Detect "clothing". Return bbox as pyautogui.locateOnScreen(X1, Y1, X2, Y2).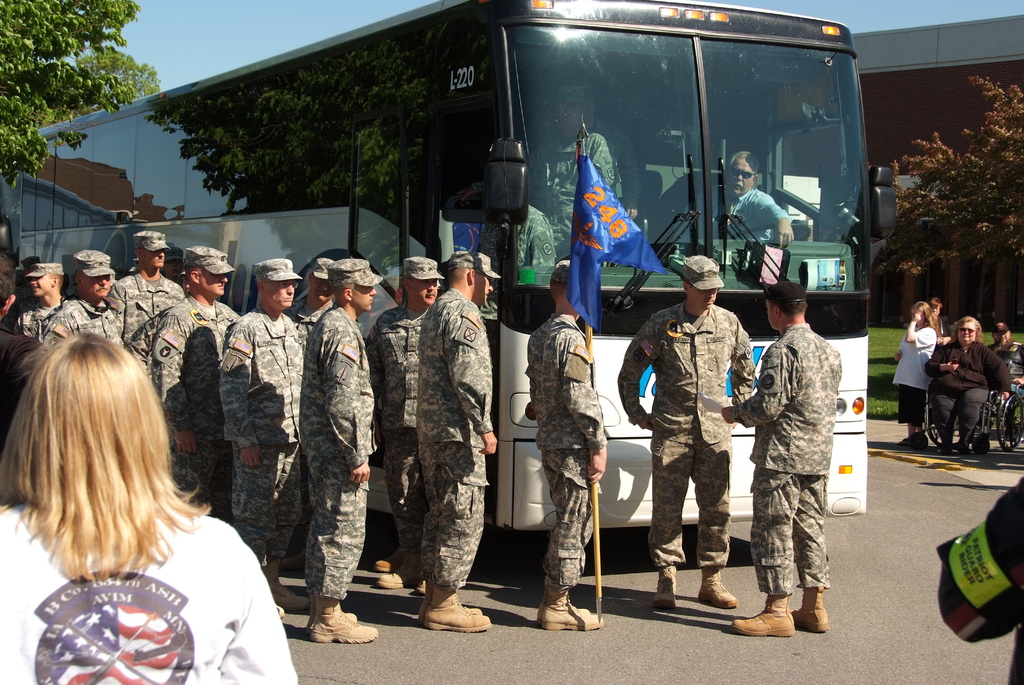
pyautogui.locateOnScreen(369, 299, 431, 547).
